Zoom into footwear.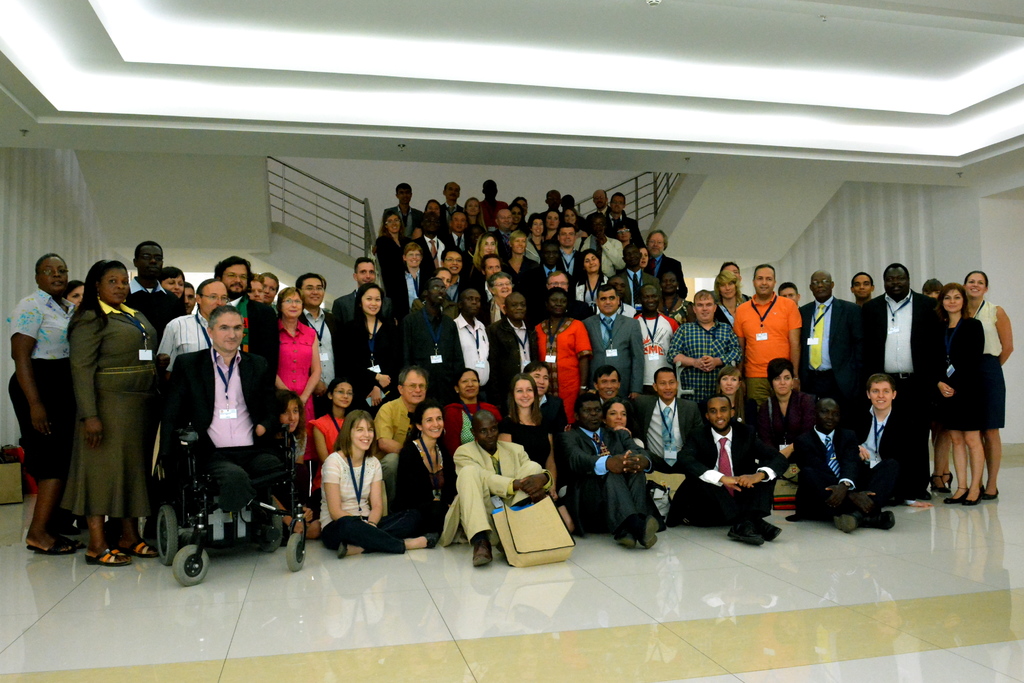
Zoom target: [413, 532, 444, 552].
